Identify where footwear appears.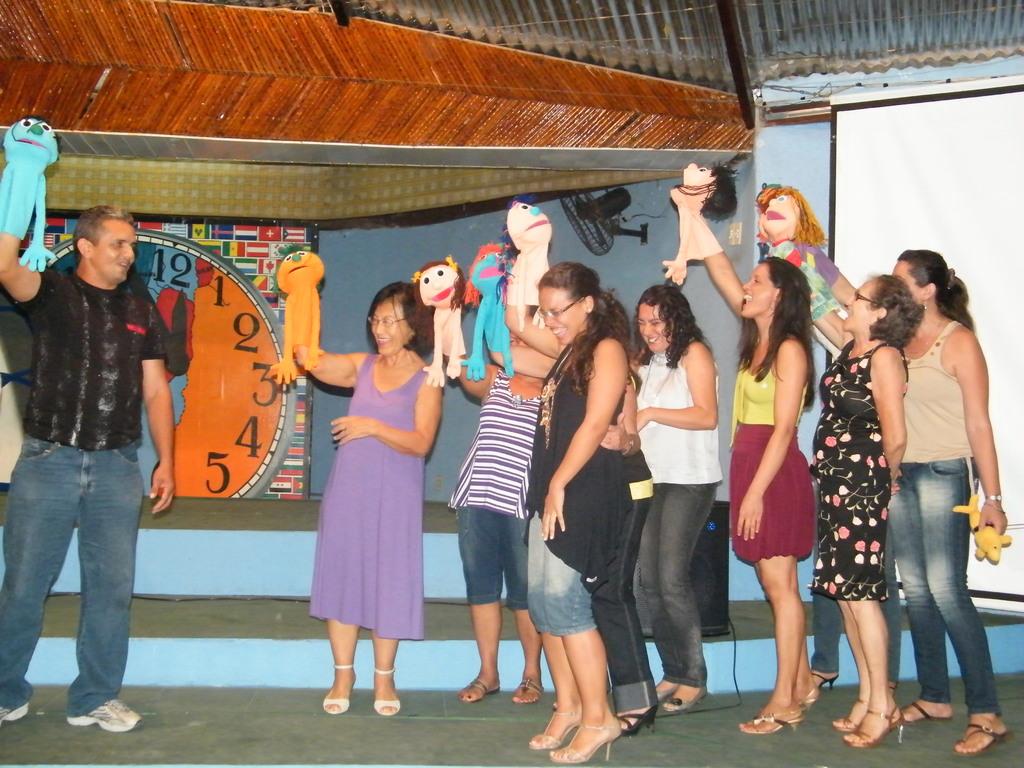
Appears at crop(373, 668, 402, 717).
